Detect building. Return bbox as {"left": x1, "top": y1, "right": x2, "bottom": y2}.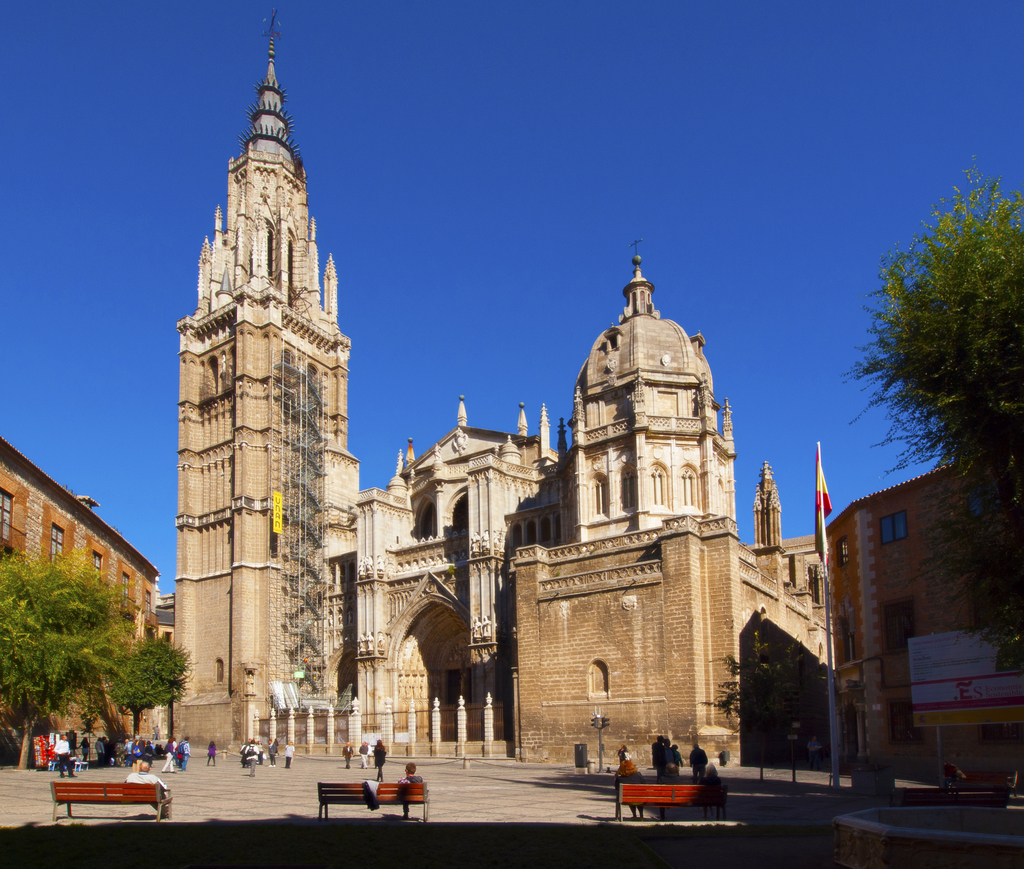
{"left": 835, "top": 466, "right": 1023, "bottom": 783}.
